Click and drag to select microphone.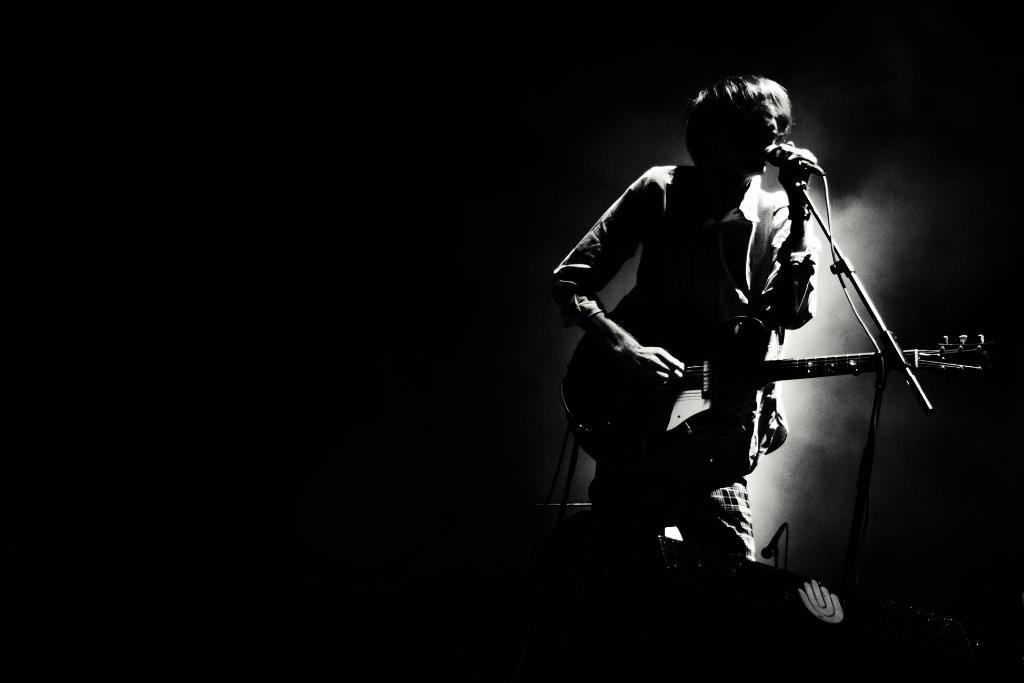
Selection: [760,136,820,178].
